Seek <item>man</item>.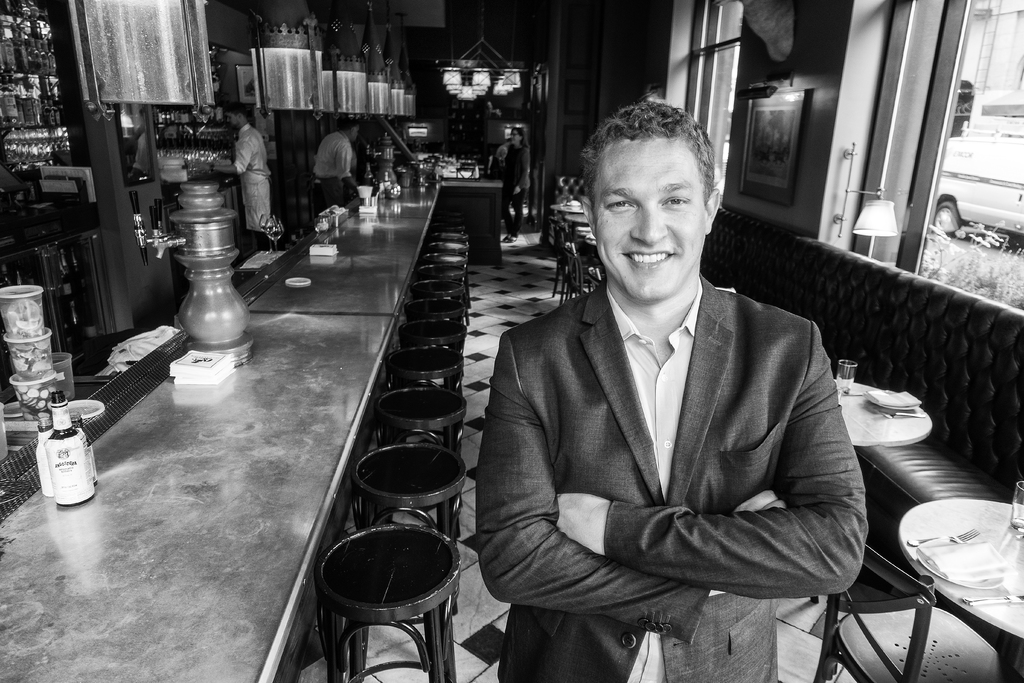
[216,110,292,248].
